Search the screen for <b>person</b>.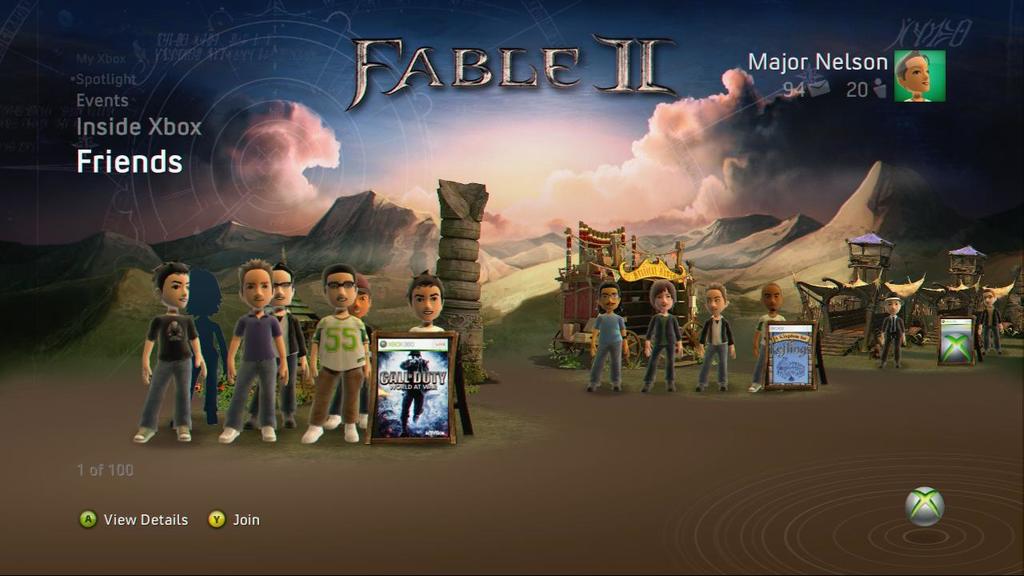
Found at BBox(245, 260, 310, 430).
